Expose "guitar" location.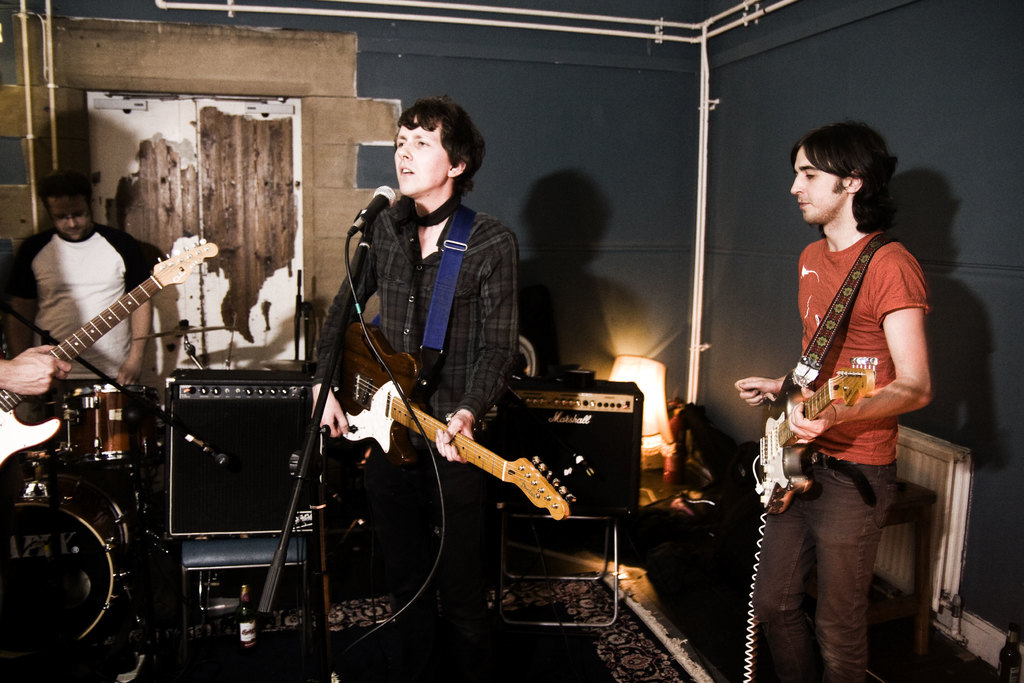
Exposed at x1=332 y1=317 x2=573 y2=525.
